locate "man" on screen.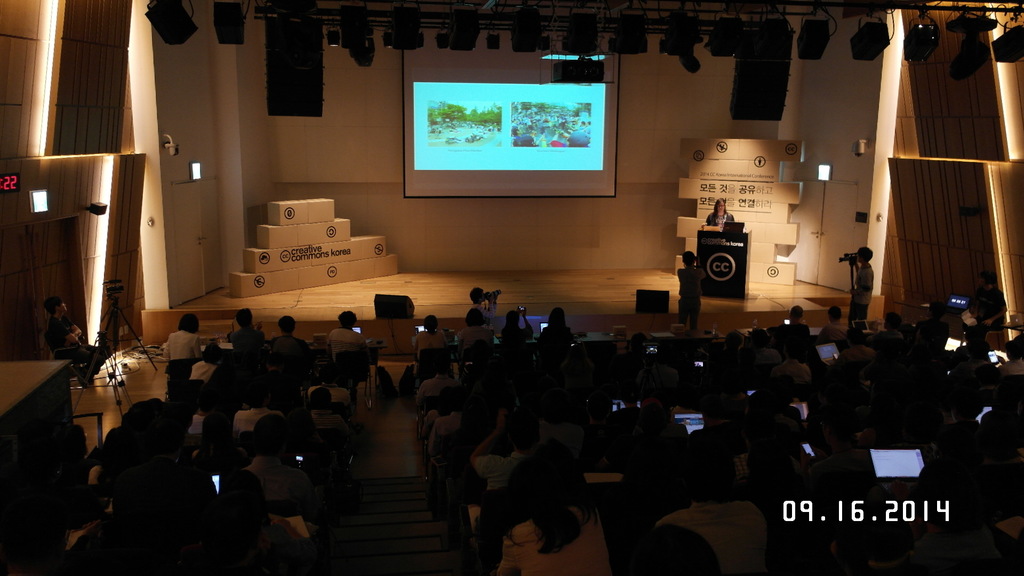
On screen at box(247, 413, 316, 514).
